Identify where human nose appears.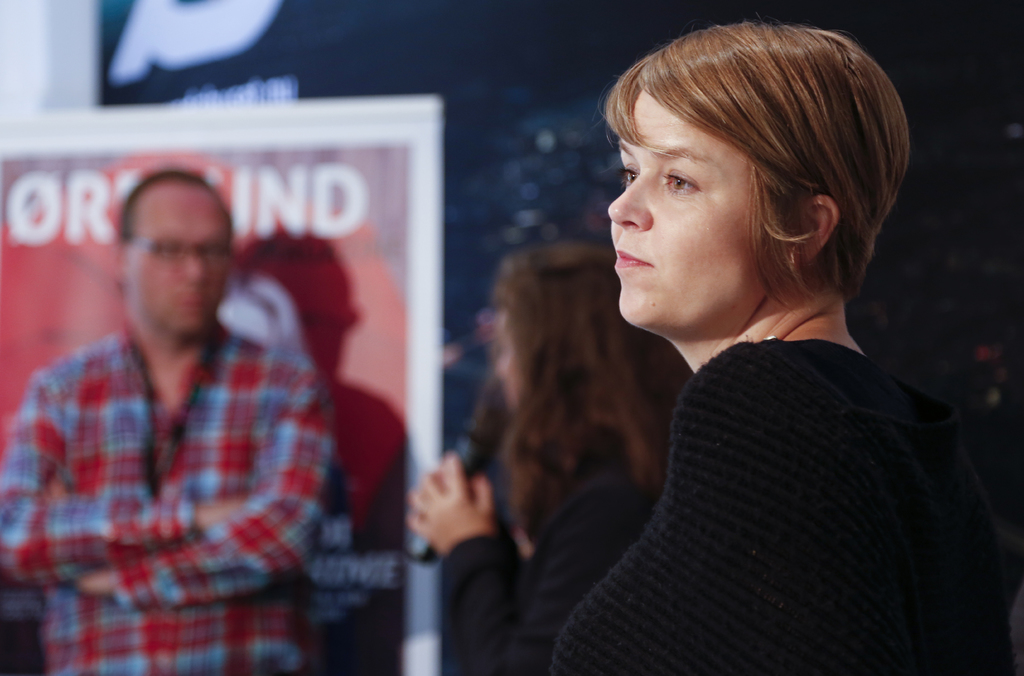
Appears at box(607, 170, 652, 231).
